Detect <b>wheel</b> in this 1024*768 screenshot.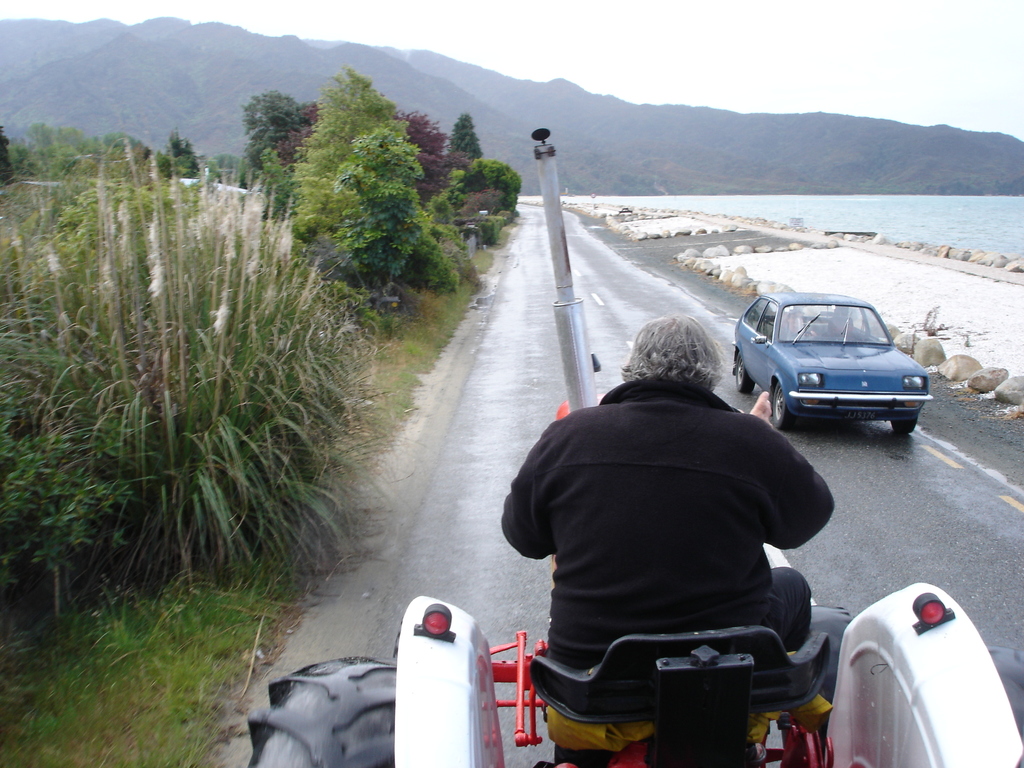
Detection: left=764, top=376, right=801, bottom=429.
